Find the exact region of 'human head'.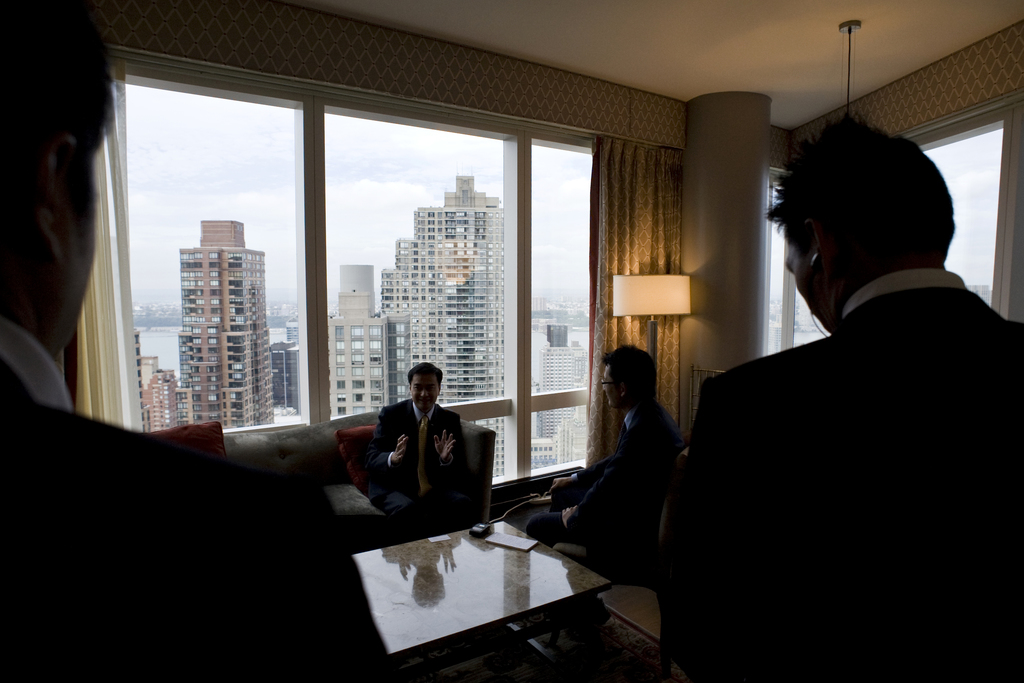
Exact region: detection(773, 122, 977, 316).
